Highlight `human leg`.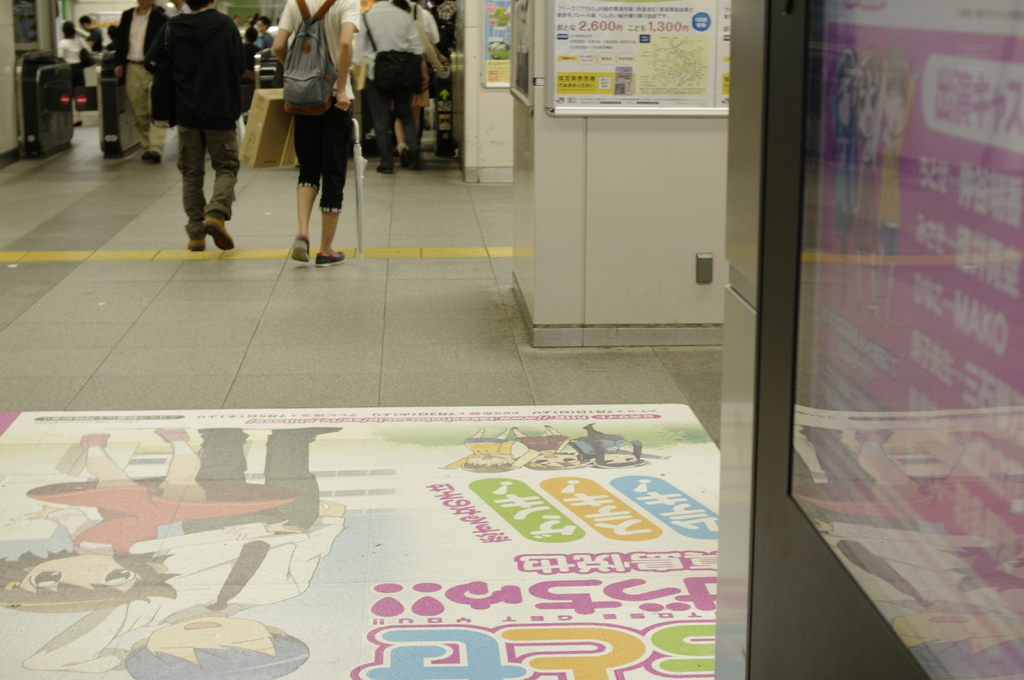
Highlighted region: [x1=314, y1=95, x2=346, y2=267].
